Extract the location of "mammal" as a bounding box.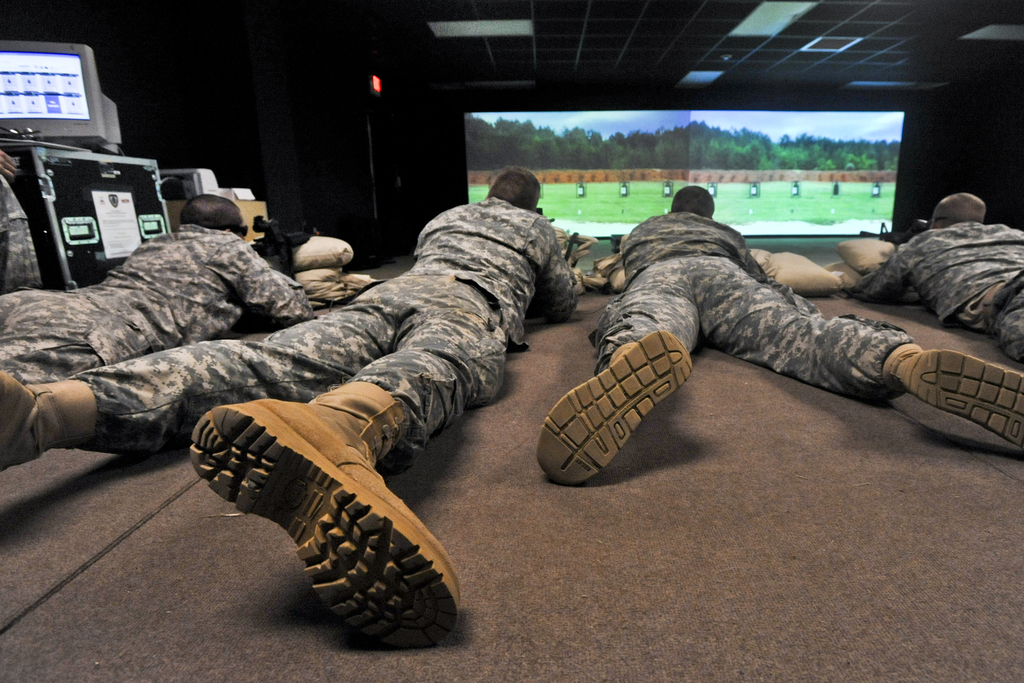
[0,167,582,655].
